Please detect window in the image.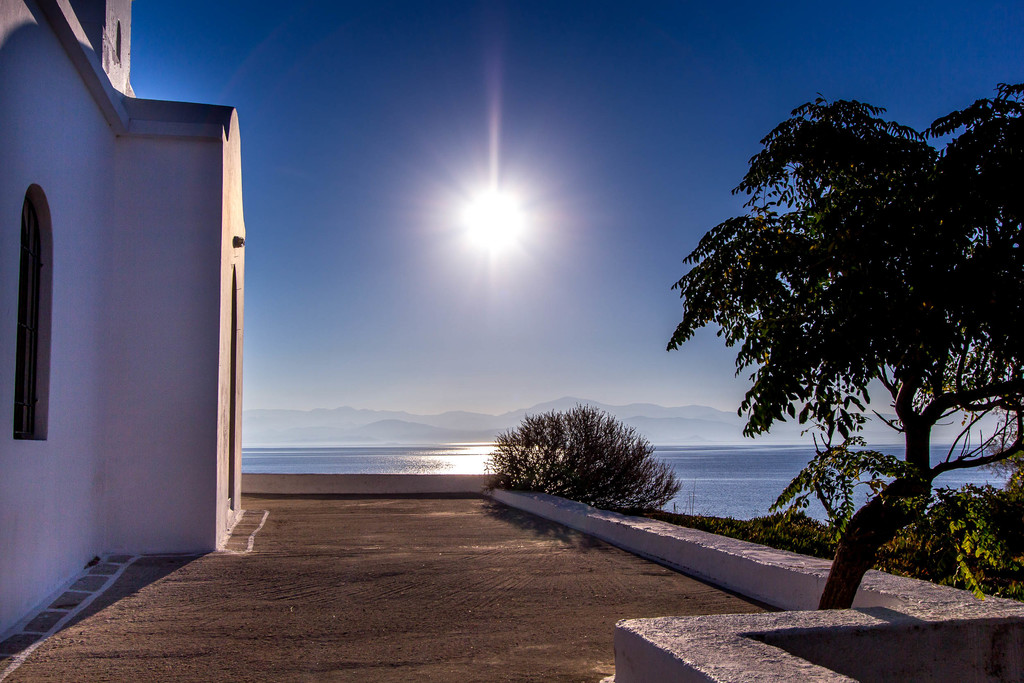
10/181/53/440.
